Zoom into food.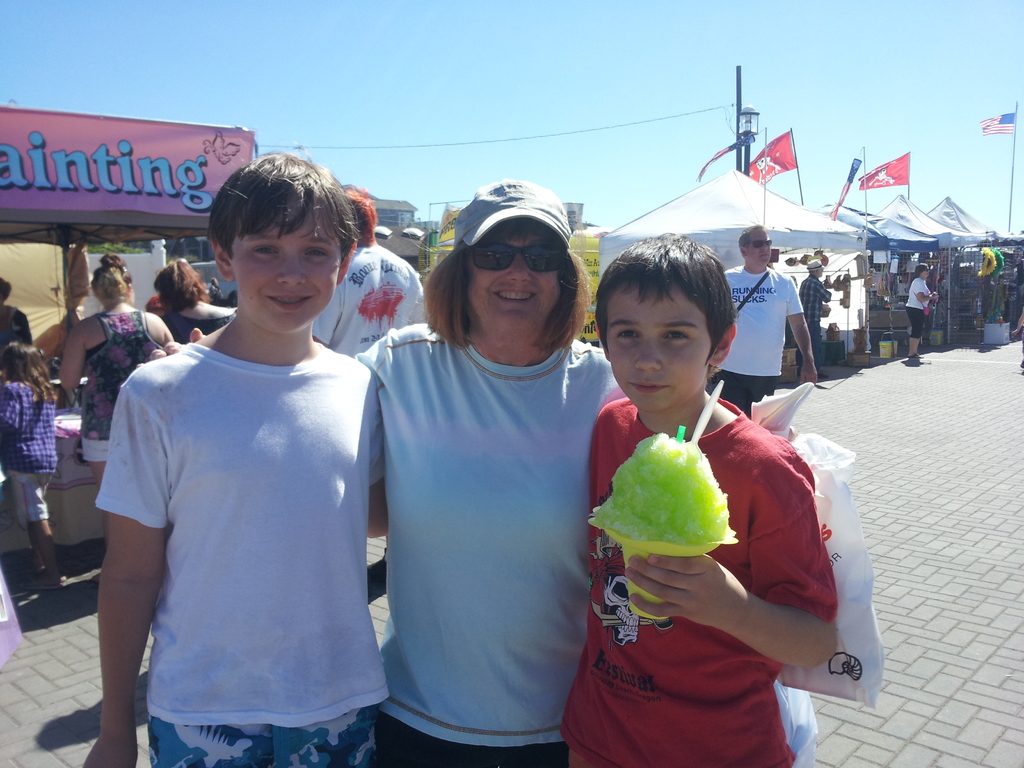
Zoom target: bbox=[584, 433, 743, 547].
